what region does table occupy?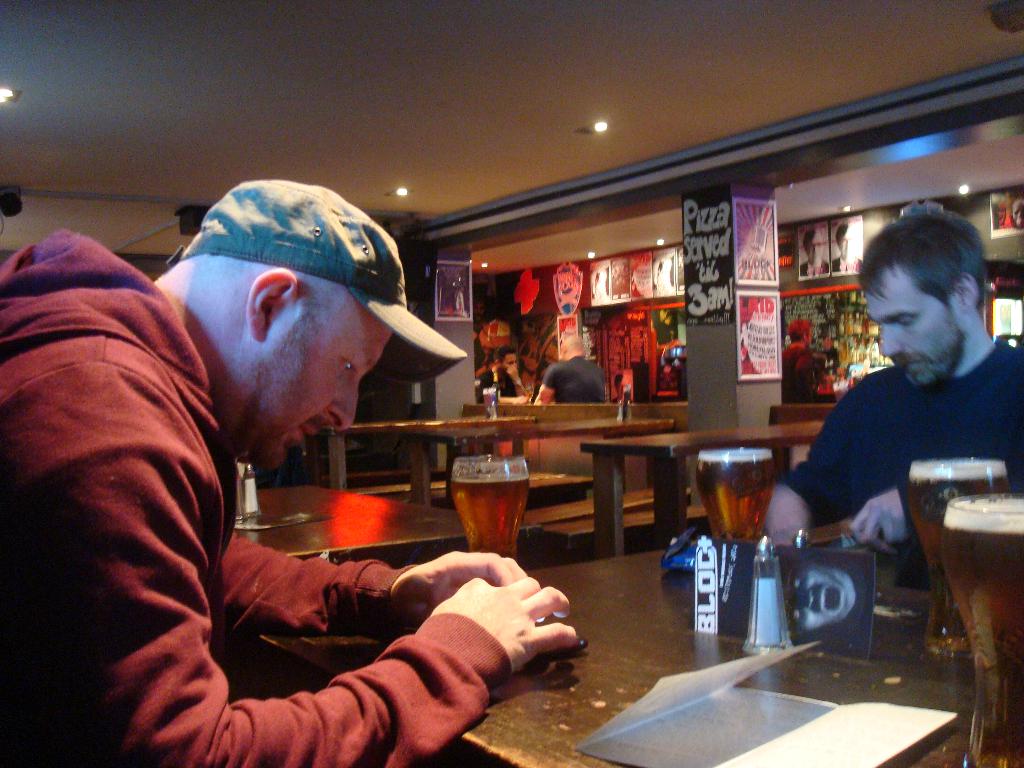
locate(240, 513, 966, 767).
